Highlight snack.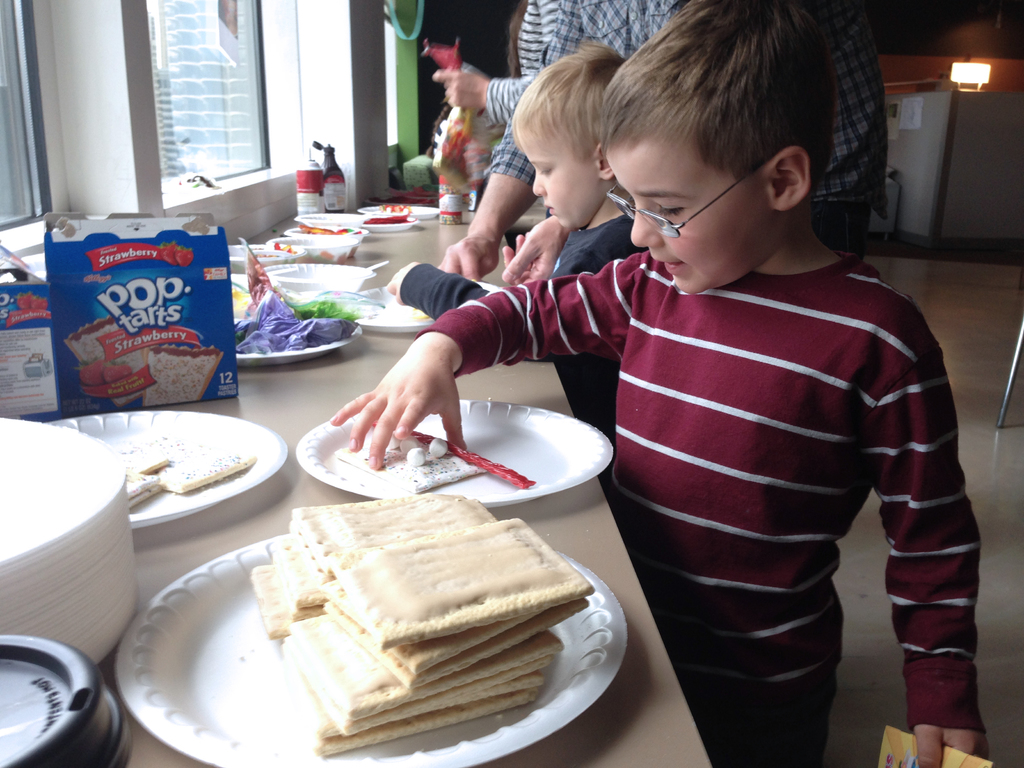
Highlighted region: {"left": 117, "top": 436, "right": 256, "bottom": 512}.
